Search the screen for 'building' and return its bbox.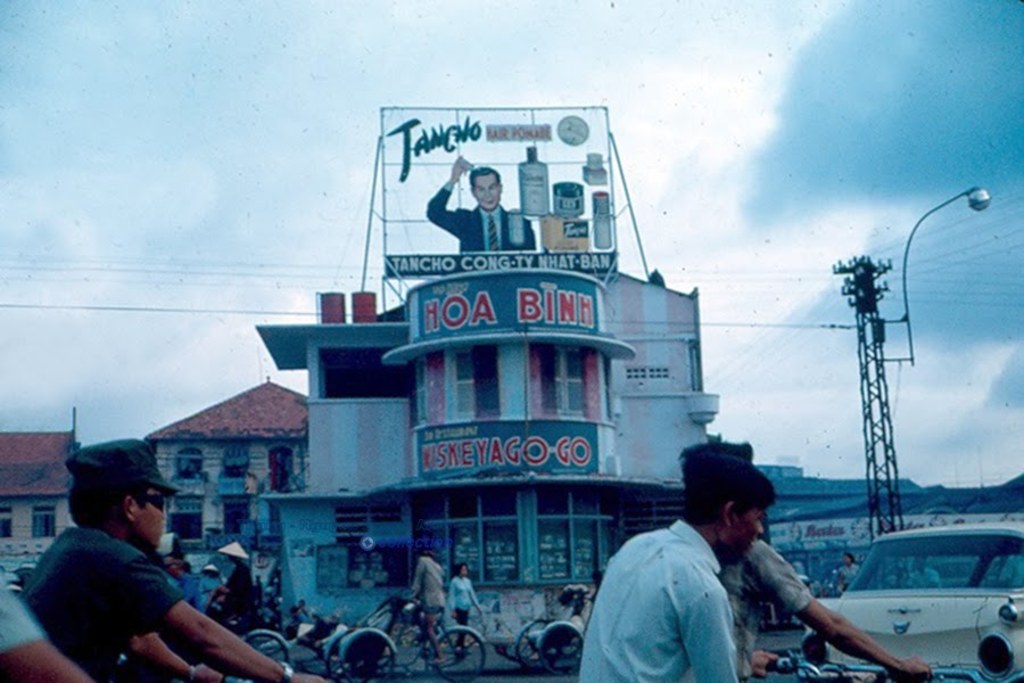
Found: (0,404,82,576).
